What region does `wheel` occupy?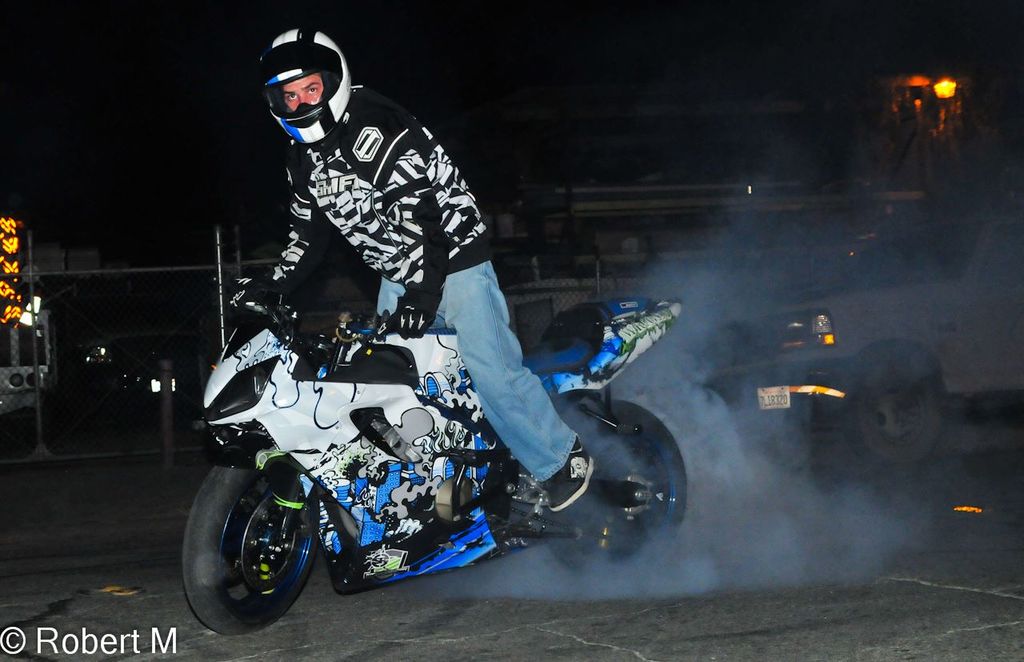
542, 396, 687, 584.
